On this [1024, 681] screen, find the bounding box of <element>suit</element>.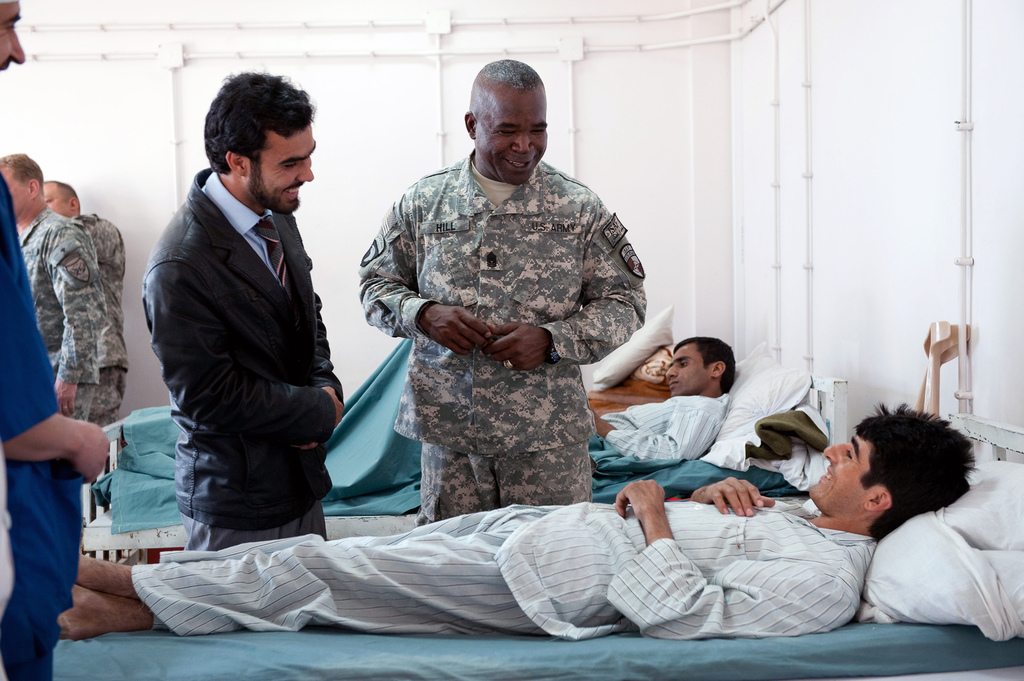
Bounding box: 121, 104, 367, 570.
